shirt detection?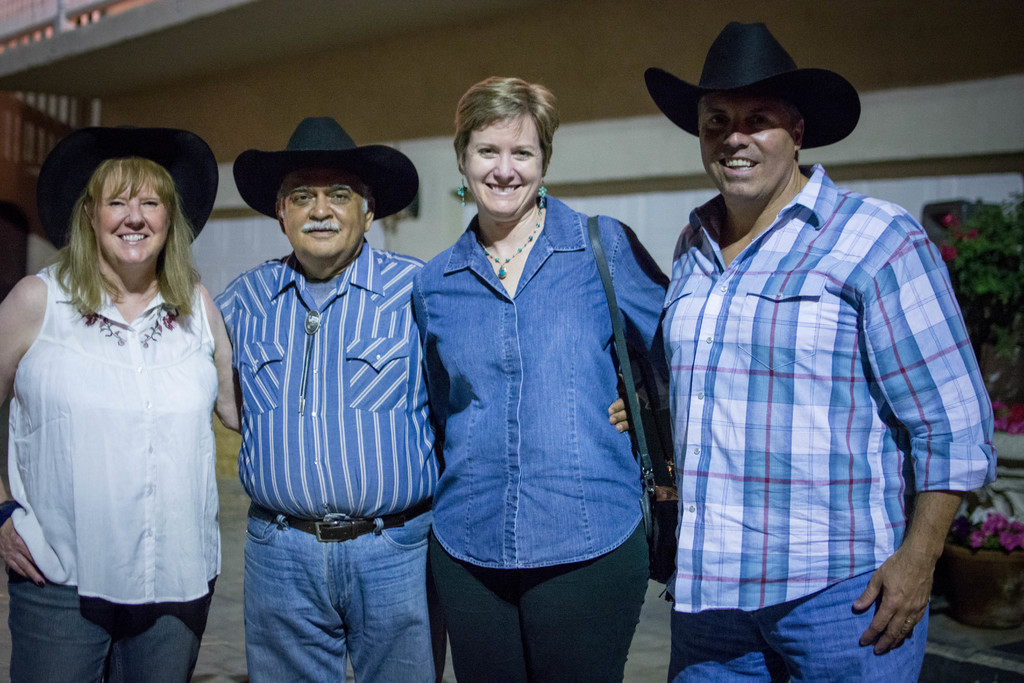
(6, 256, 220, 604)
